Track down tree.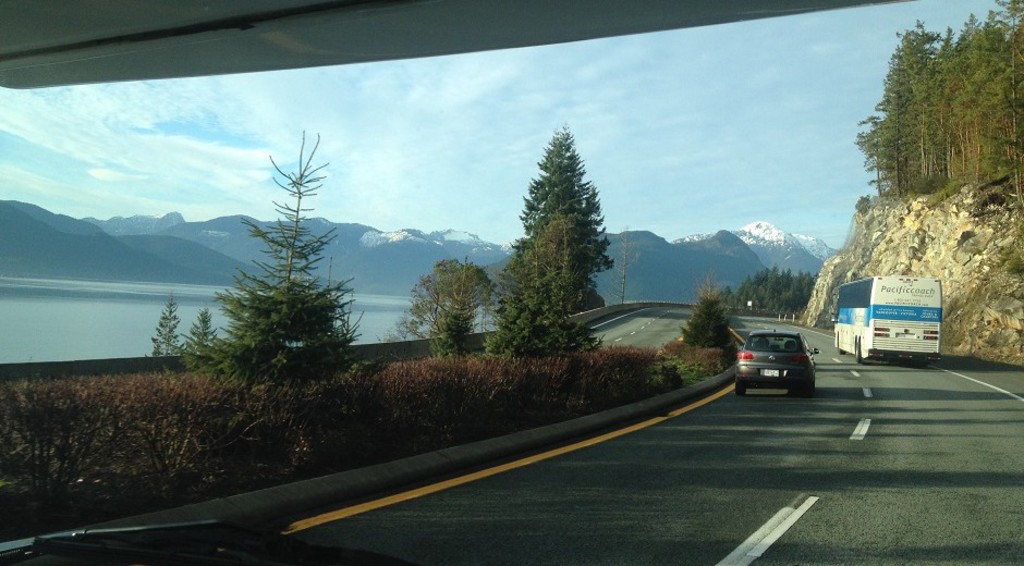
Tracked to pyautogui.locateOnScreen(685, 267, 734, 349).
